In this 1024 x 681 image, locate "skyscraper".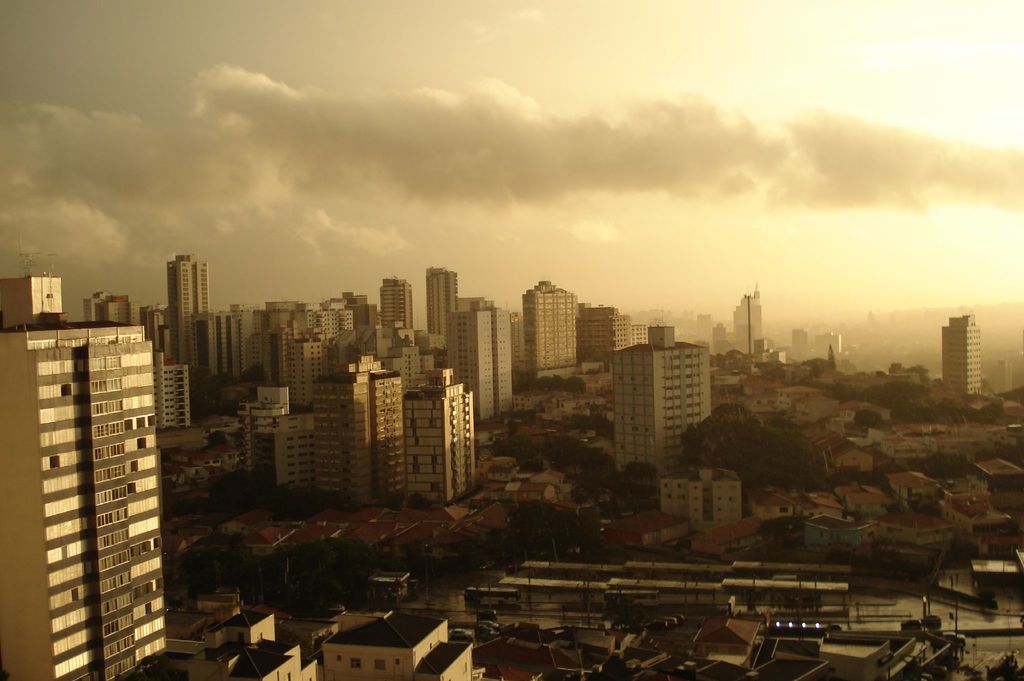
Bounding box: Rect(377, 279, 419, 329).
